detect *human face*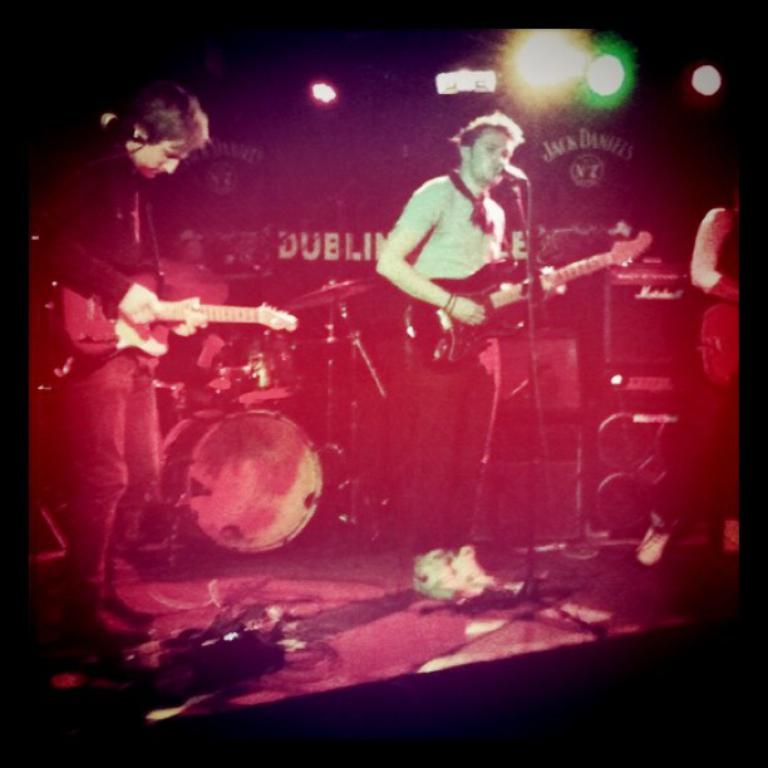
BBox(132, 141, 189, 179)
